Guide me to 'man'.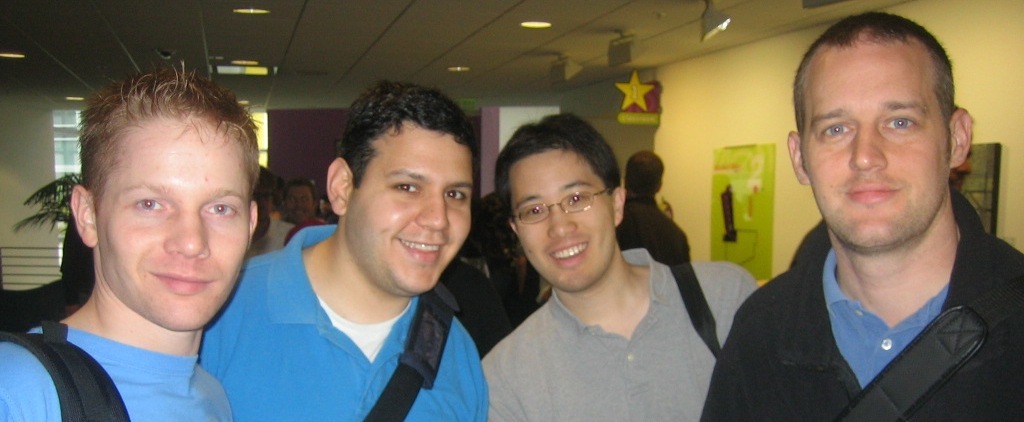
Guidance: bbox=[477, 112, 759, 421].
